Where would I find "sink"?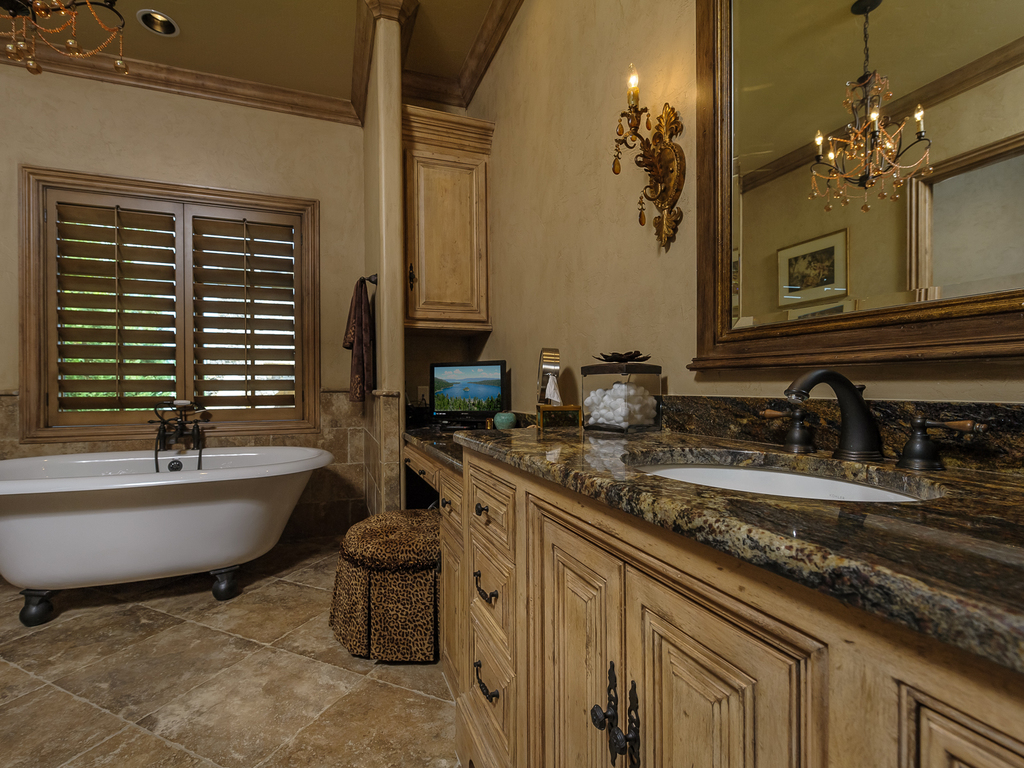
At 733/356/929/509.
